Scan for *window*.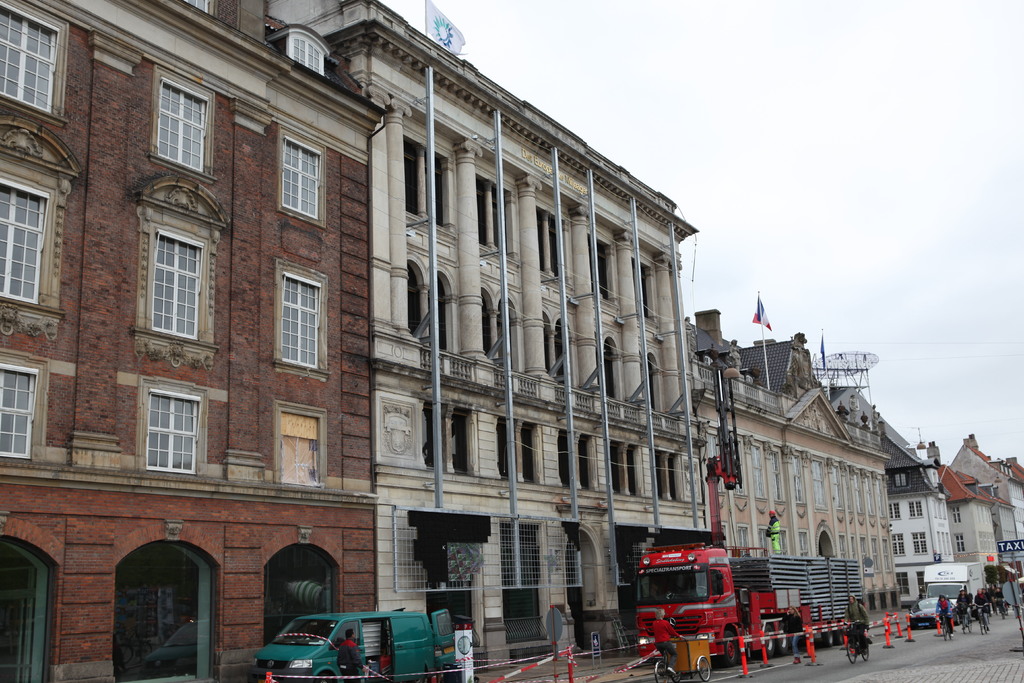
Scan result: <bbox>149, 69, 213, 184</bbox>.
